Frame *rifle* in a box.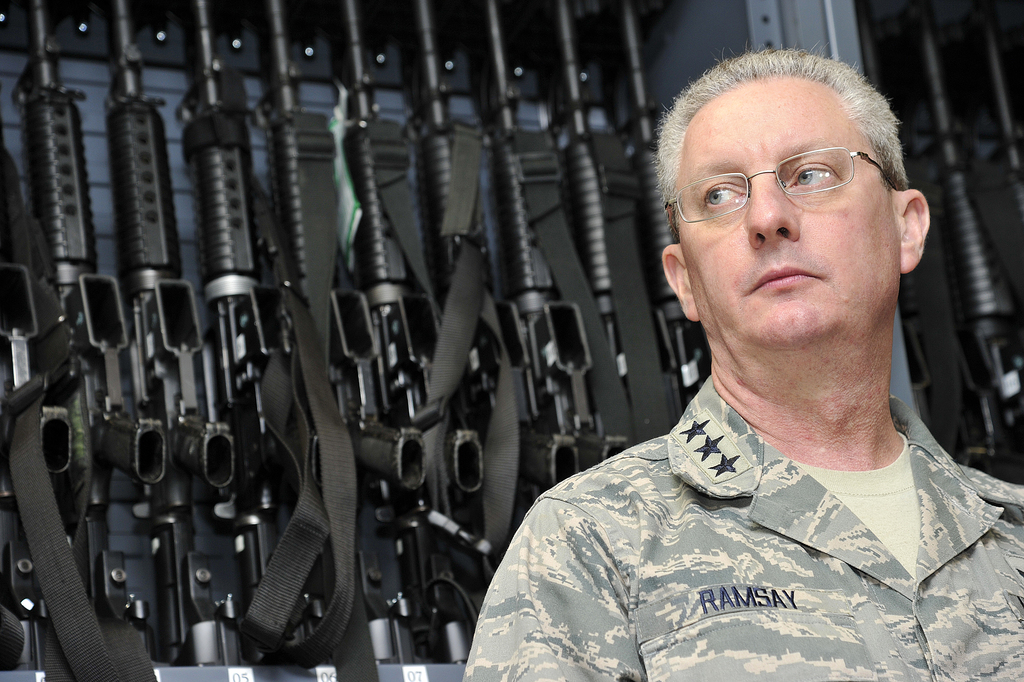
861/0/932/428.
